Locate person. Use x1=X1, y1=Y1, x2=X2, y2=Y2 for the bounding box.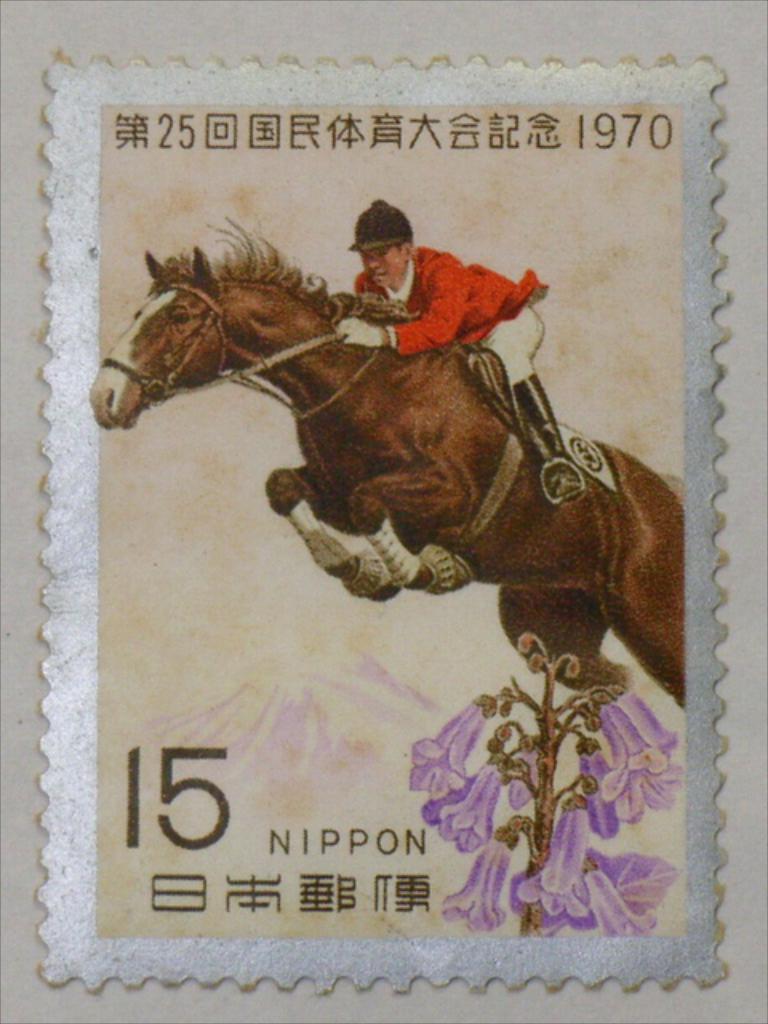
x1=323, y1=182, x2=592, y2=507.
